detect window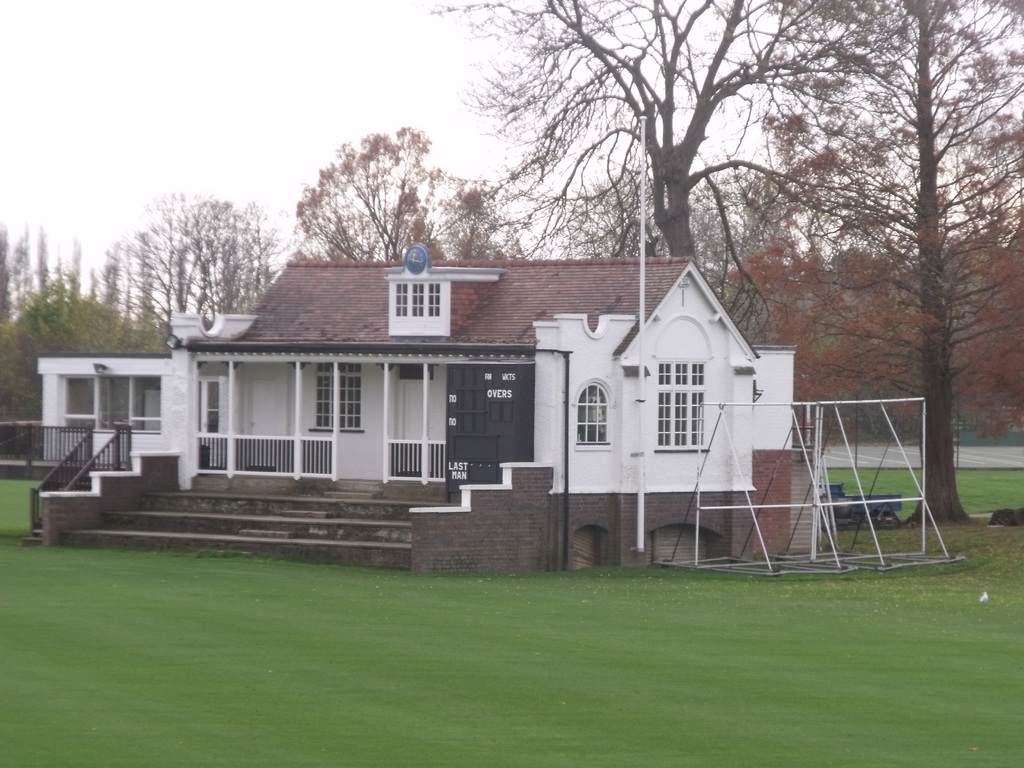
bbox=(411, 280, 429, 323)
